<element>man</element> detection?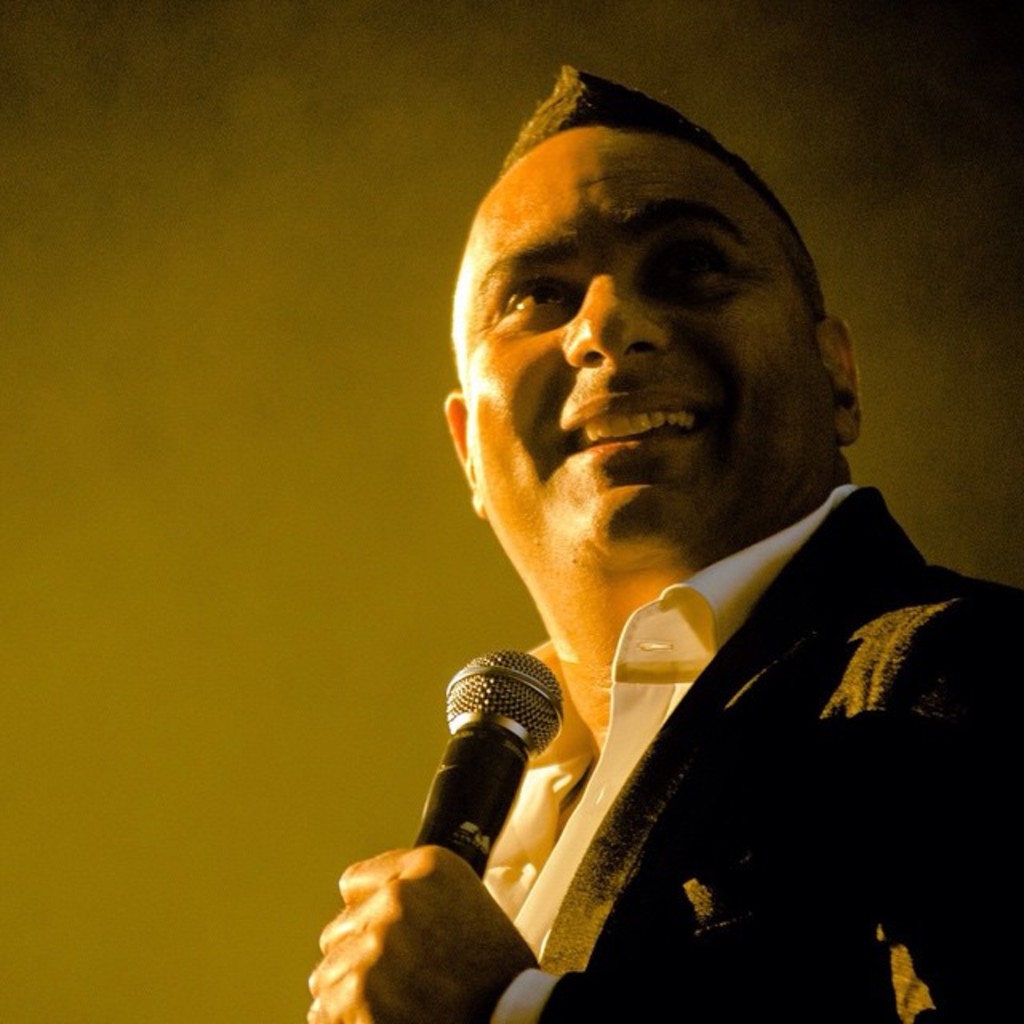
<box>328,74,1023,1019</box>
